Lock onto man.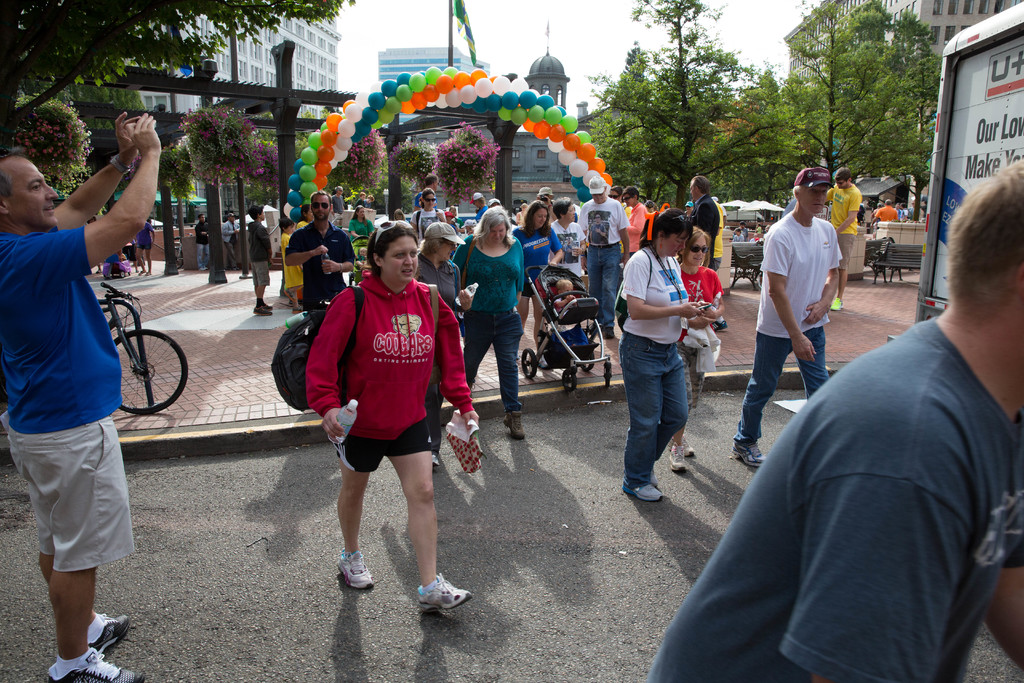
Locked: 349, 204, 378, 243.
